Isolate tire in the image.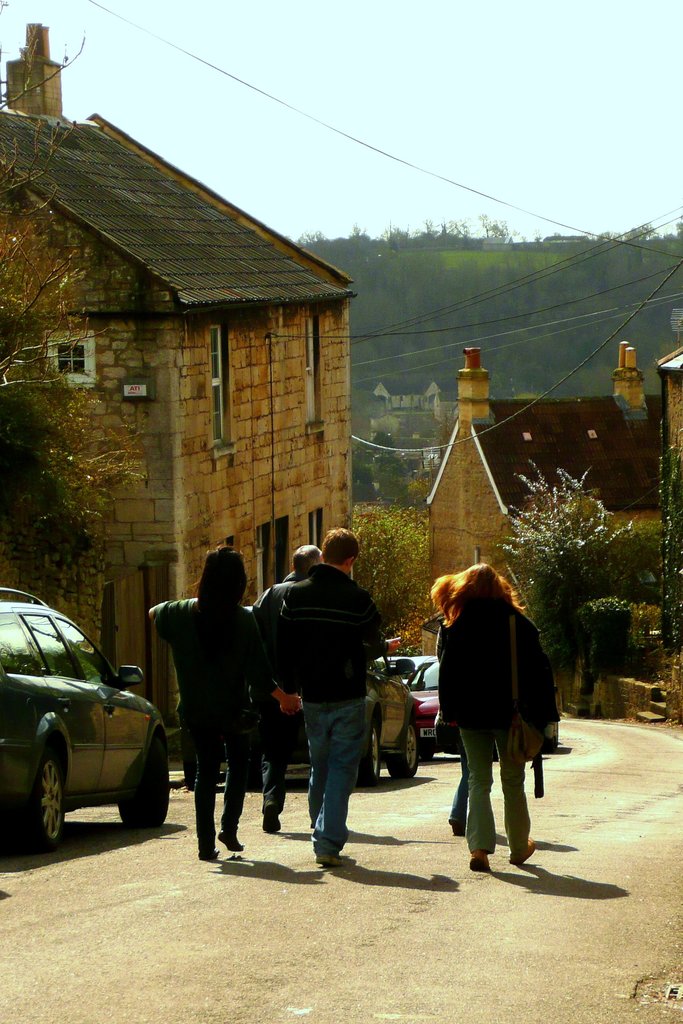
Isolated region: Rect(13, 736, 67, 854).
